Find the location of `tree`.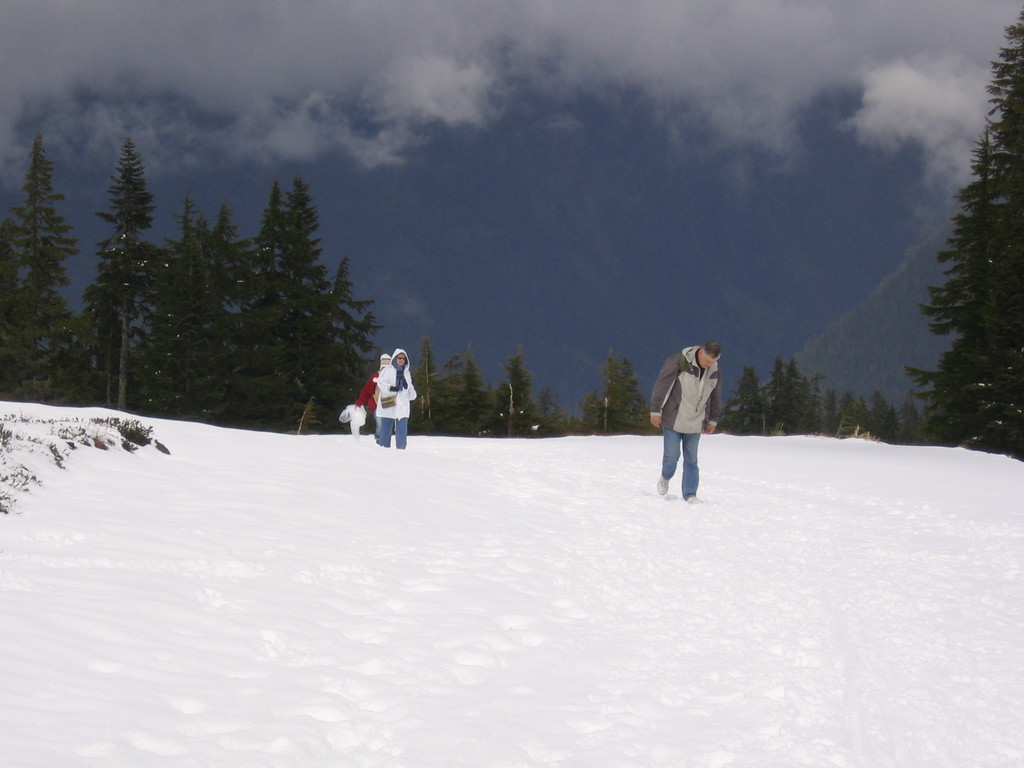
Location: Rect(0, 132, 80, 393).
